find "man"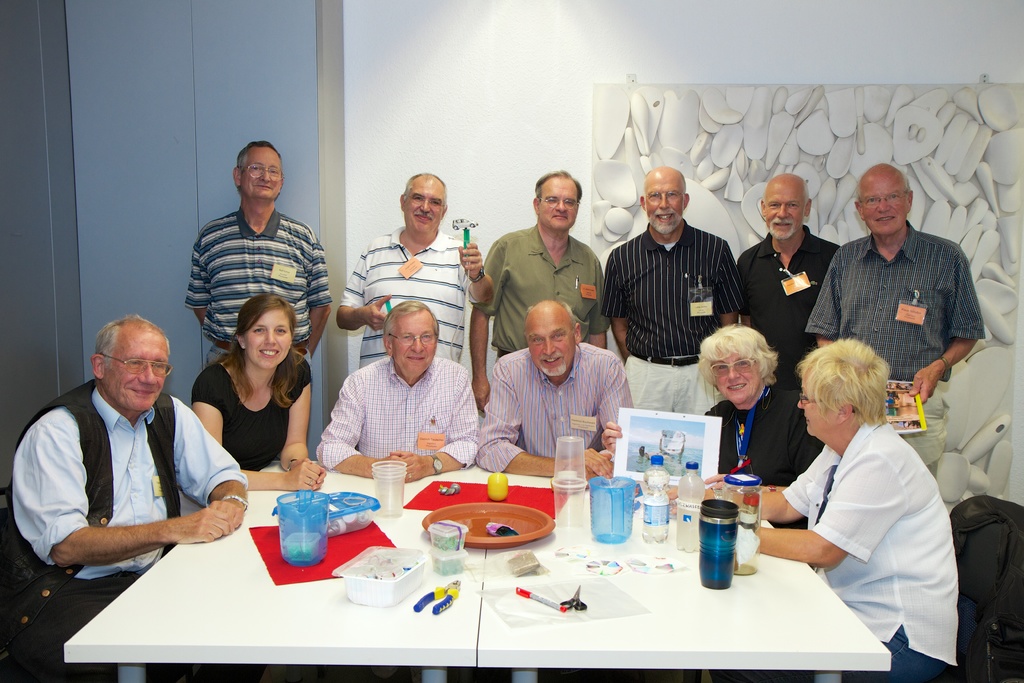
604,167,740,411
